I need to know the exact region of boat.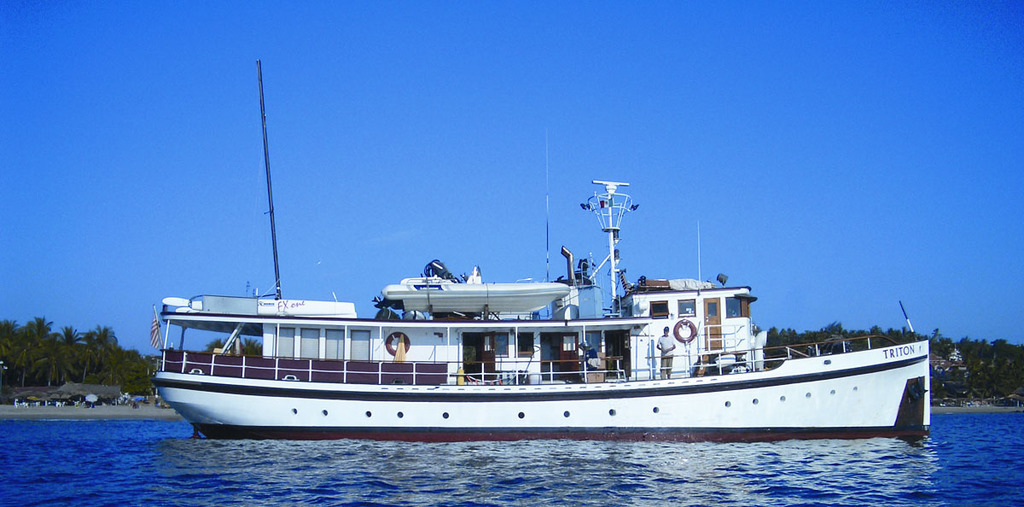
Region: {"x1": 110, "y1": 245, "x2": 1023, "y2": 438}.
